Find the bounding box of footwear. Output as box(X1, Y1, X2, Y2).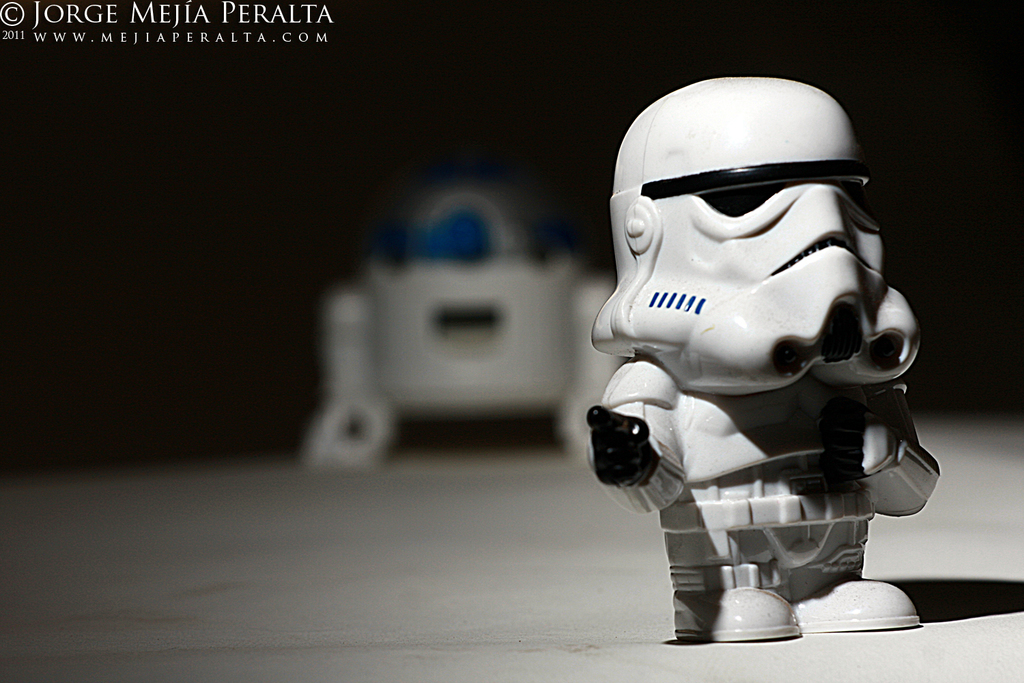
box(670, 583, 806, 642).
